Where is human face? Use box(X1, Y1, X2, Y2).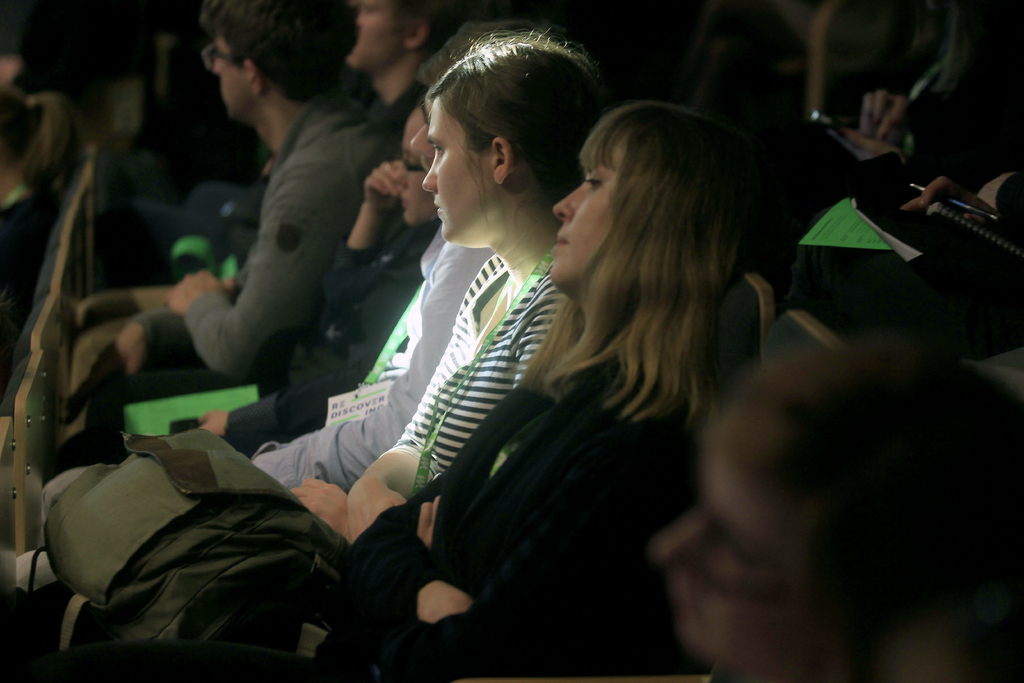
box(543, 152, 617, 295).
